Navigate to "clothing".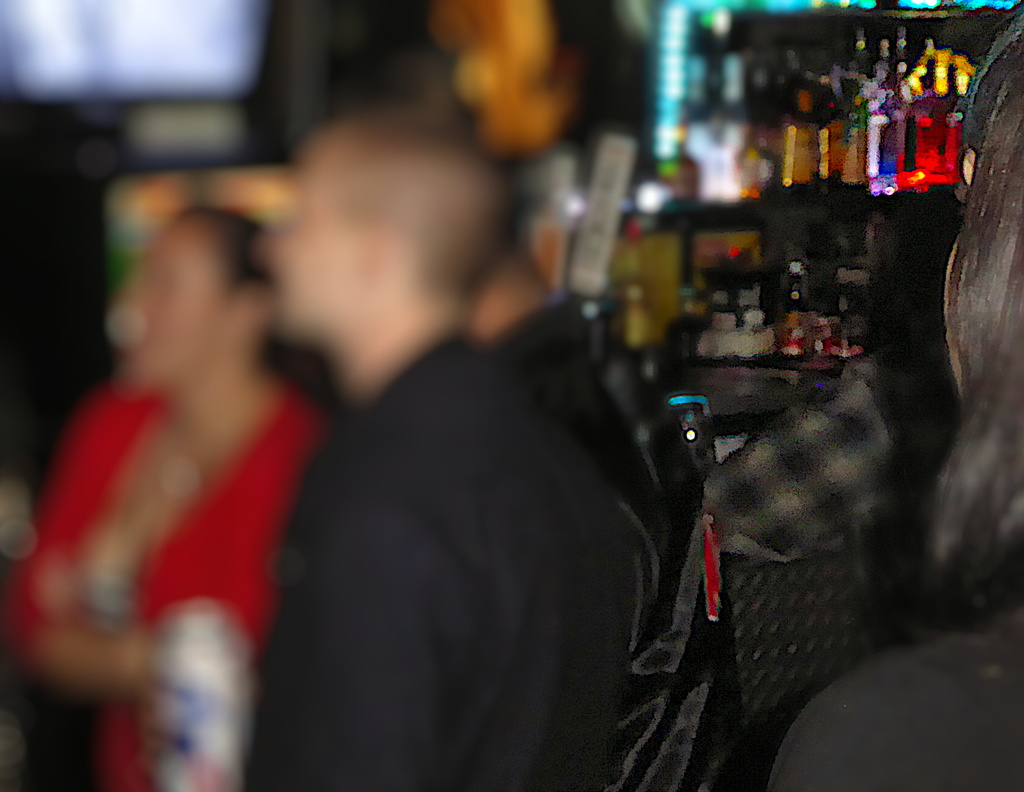
Navigation target: [x1=272, y1=336, x2=618, y2=791].
